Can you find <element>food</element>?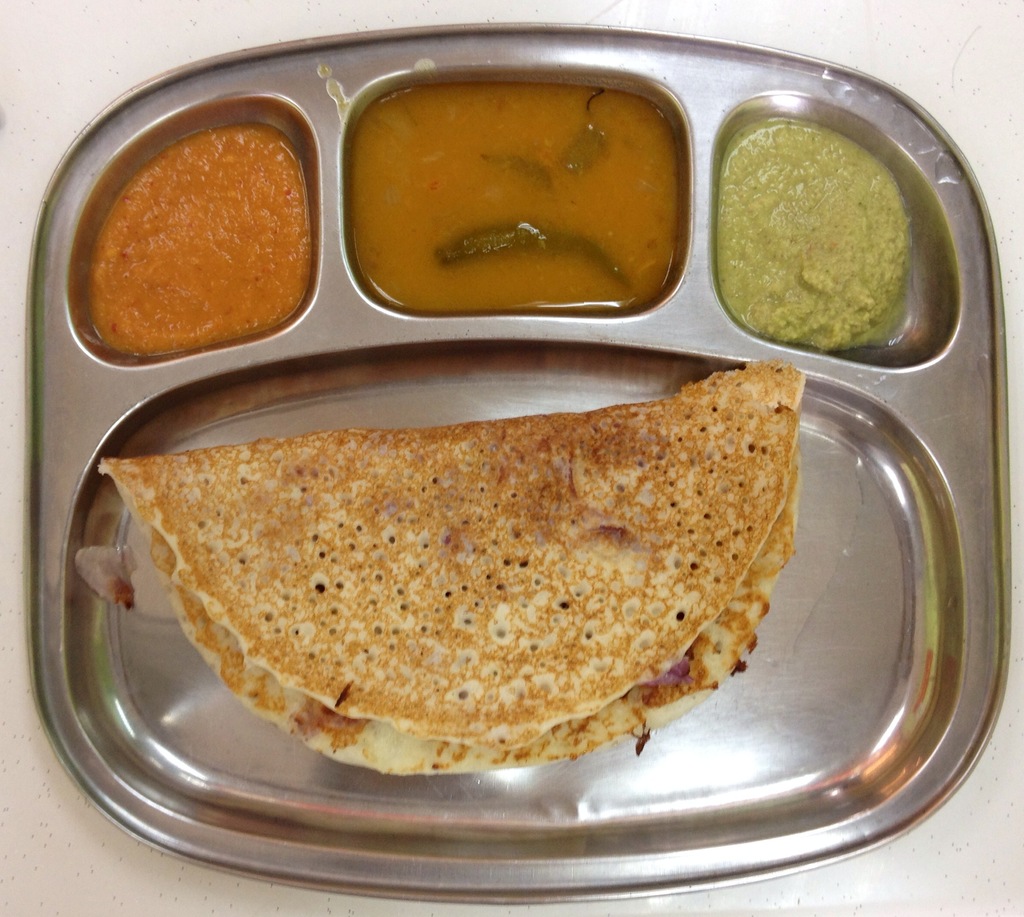
Yes, bounding box: rect(73, 356, 810, 777).
